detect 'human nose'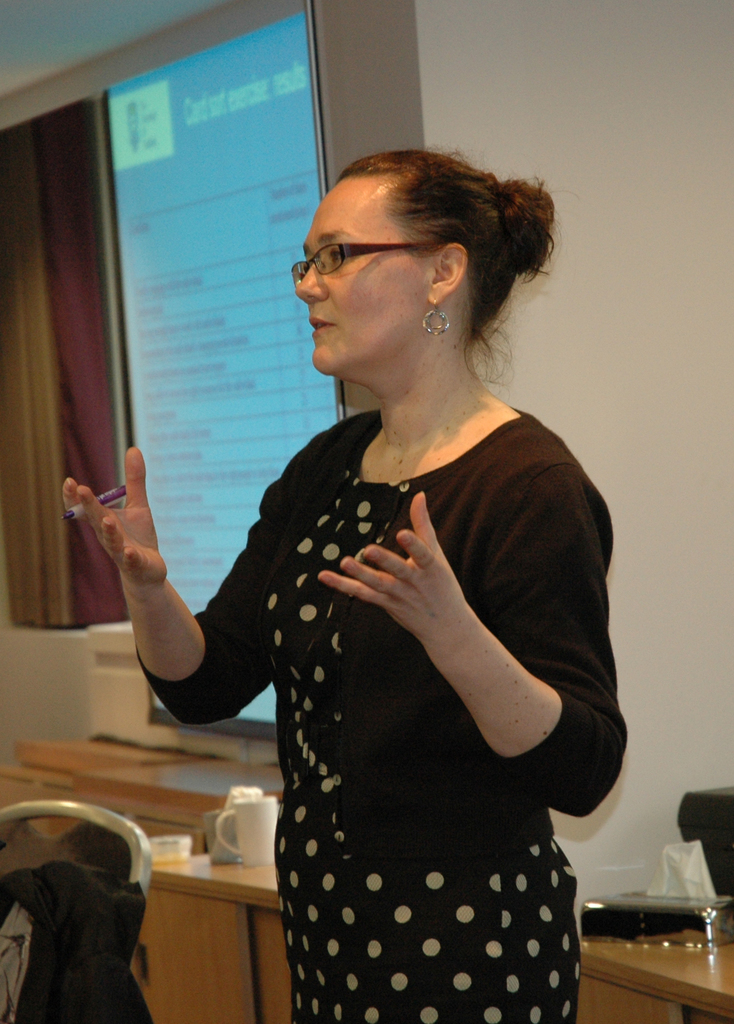
l=294, t=261, r=327, b=303
